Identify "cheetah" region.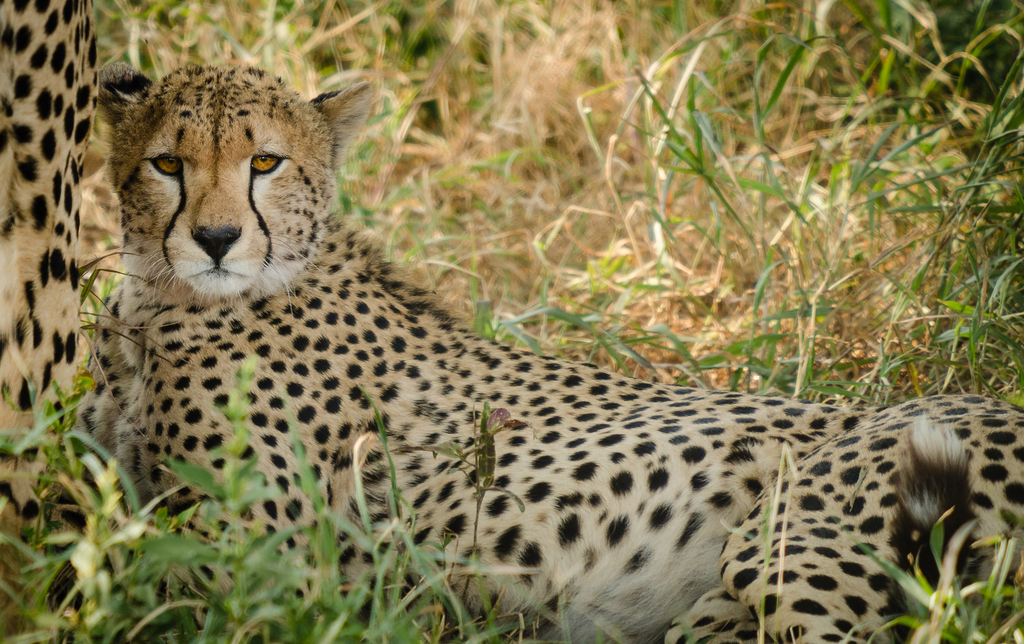
Region: crop(79, 59, 1023, 643).
